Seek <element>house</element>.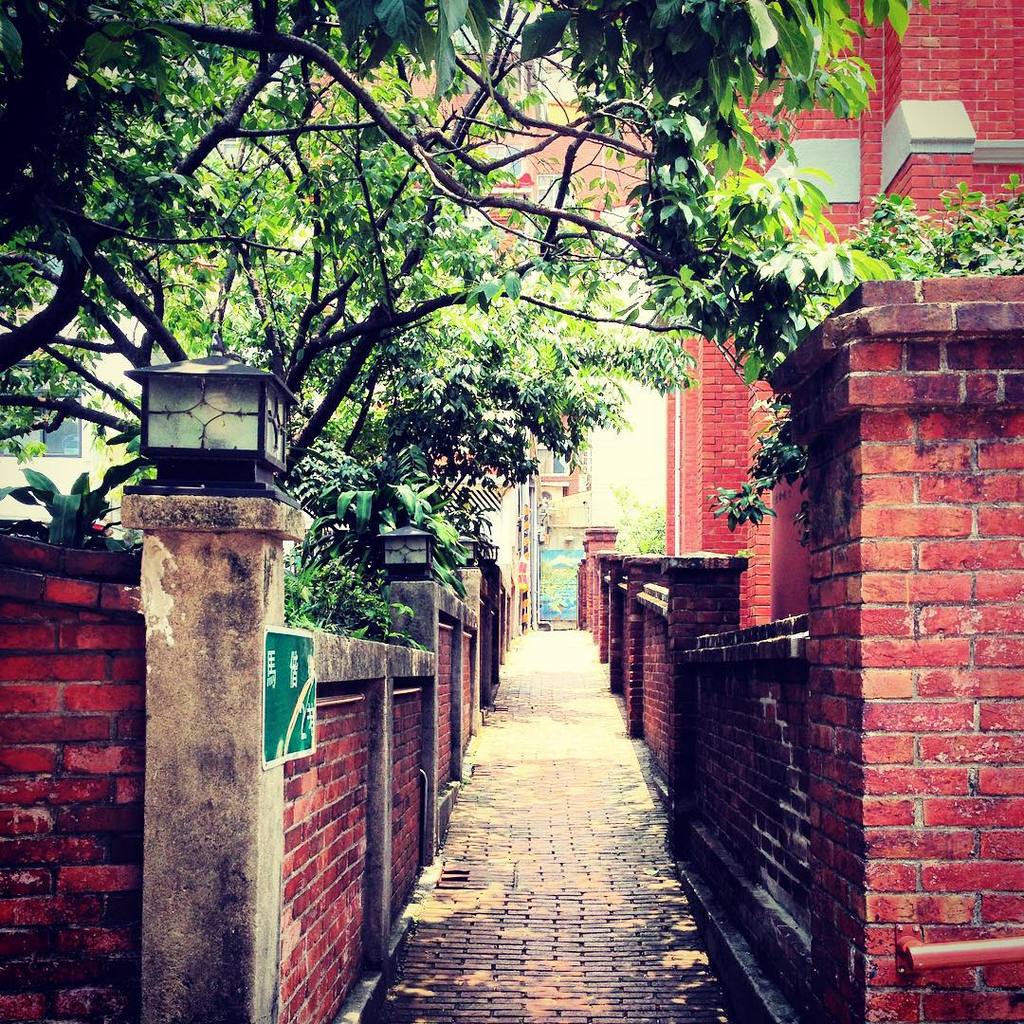
617 0 1023 1023.
